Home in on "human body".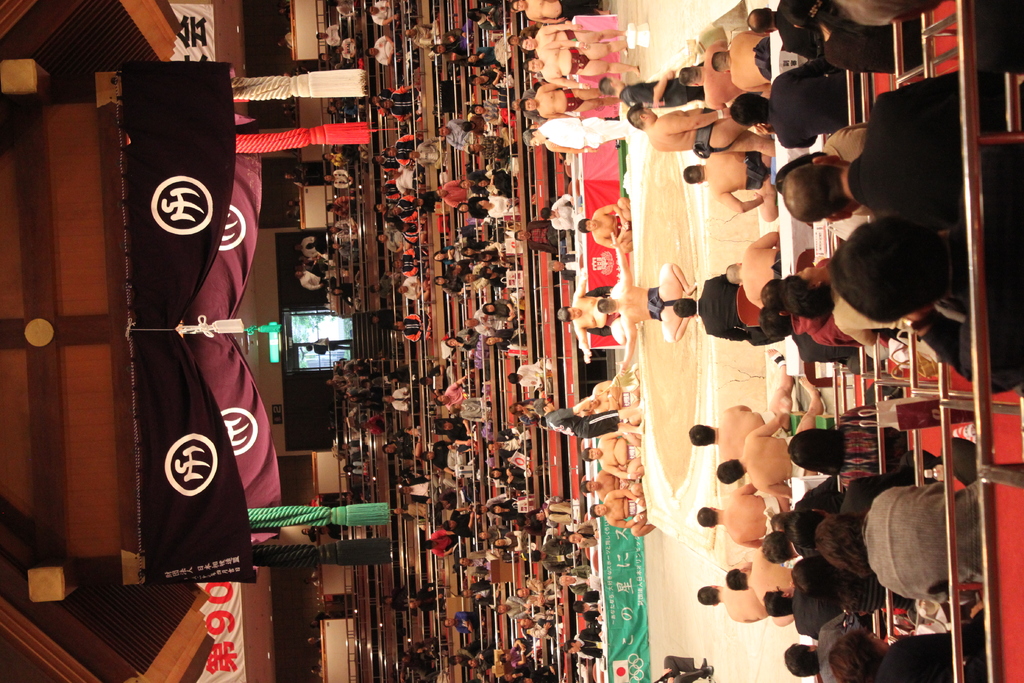
Homed in at select_region(781, 70, 1022, 233).
